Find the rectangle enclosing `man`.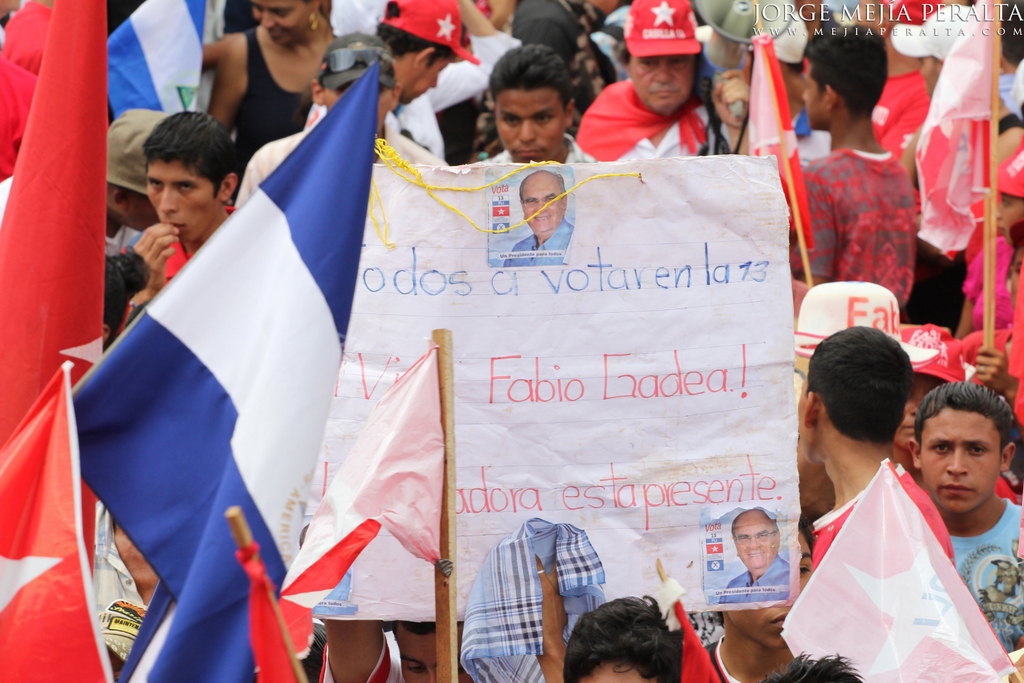
363:2:489:145.
